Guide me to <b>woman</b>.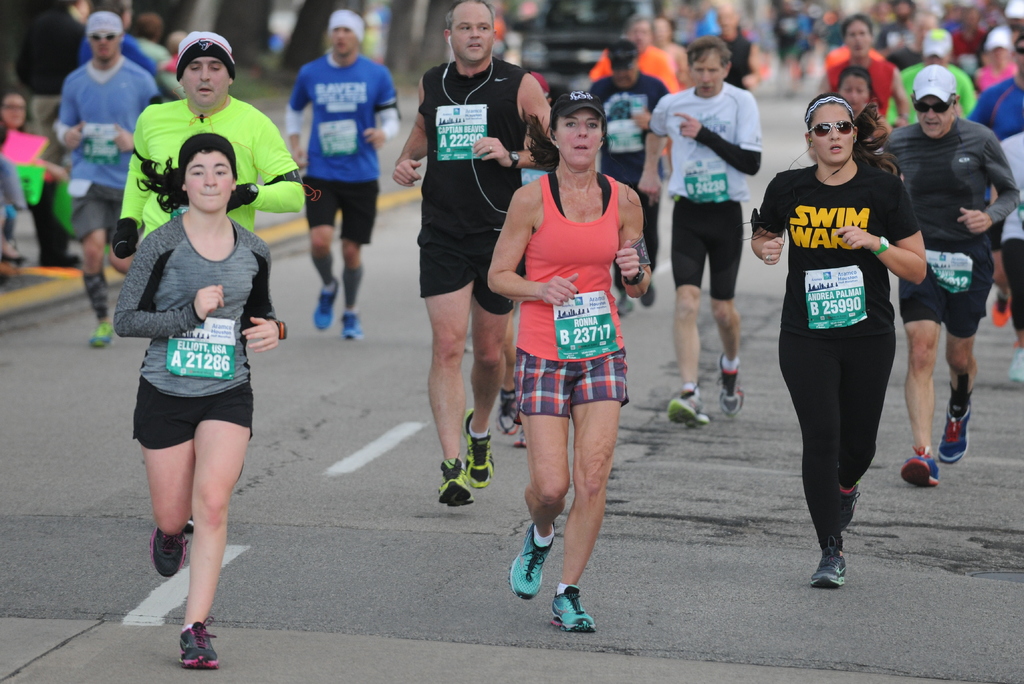
Guidance: locate(746, 91, 931, 584).
